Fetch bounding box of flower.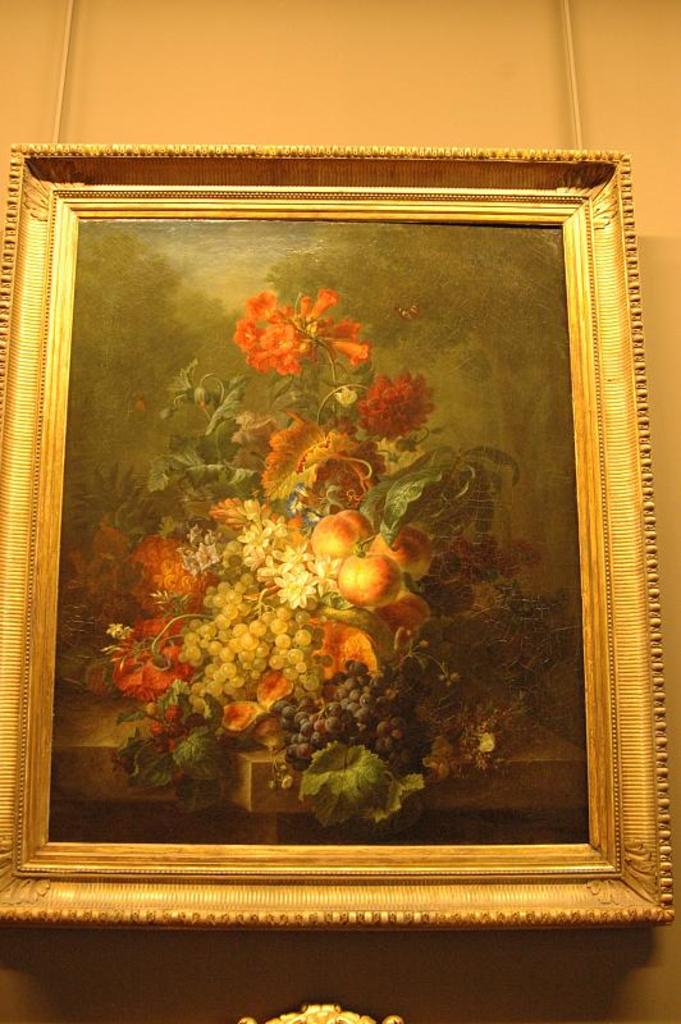
Bbox: (376,431,420,476).
